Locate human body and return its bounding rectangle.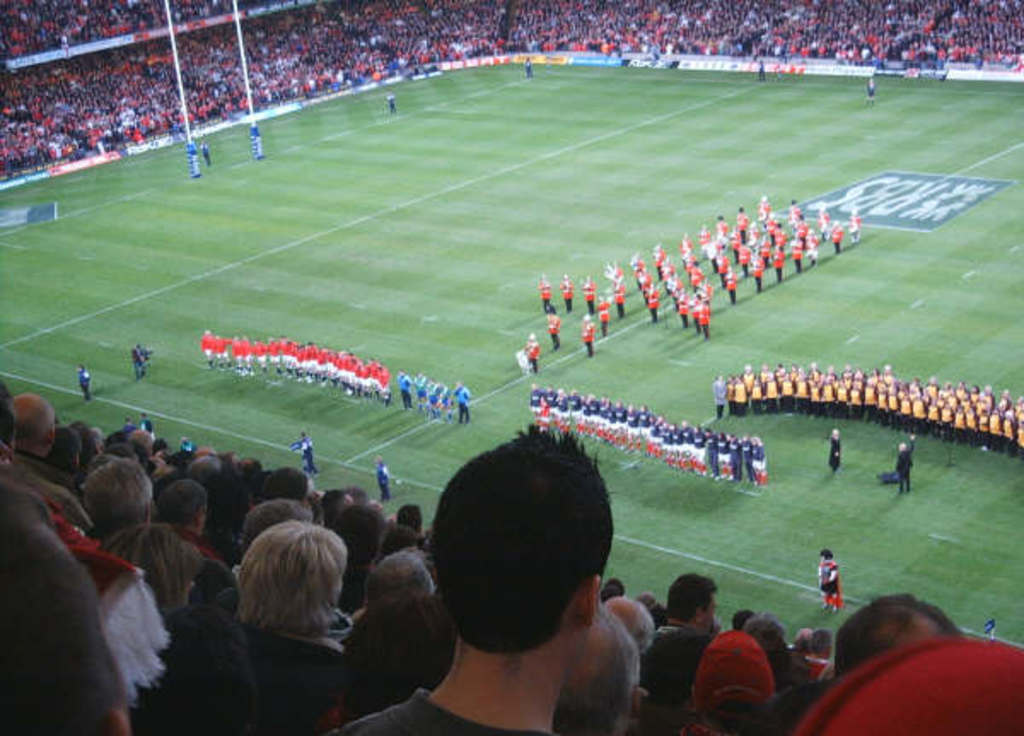
l=200, t=140, r=215, b=169.
